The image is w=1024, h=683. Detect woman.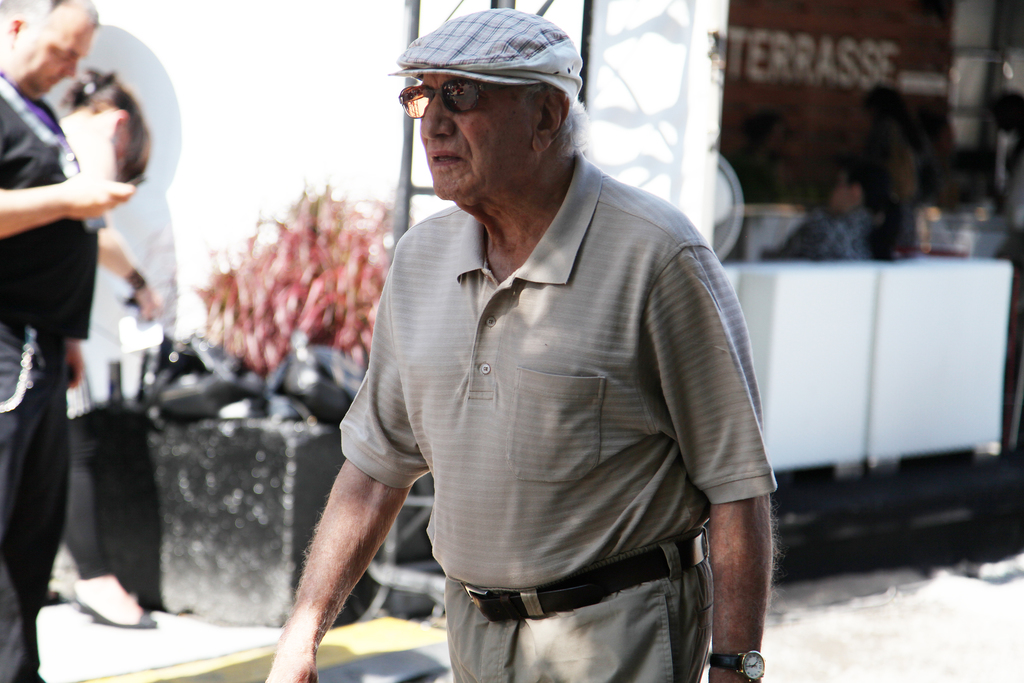
Detection: 62:67:157:632.
